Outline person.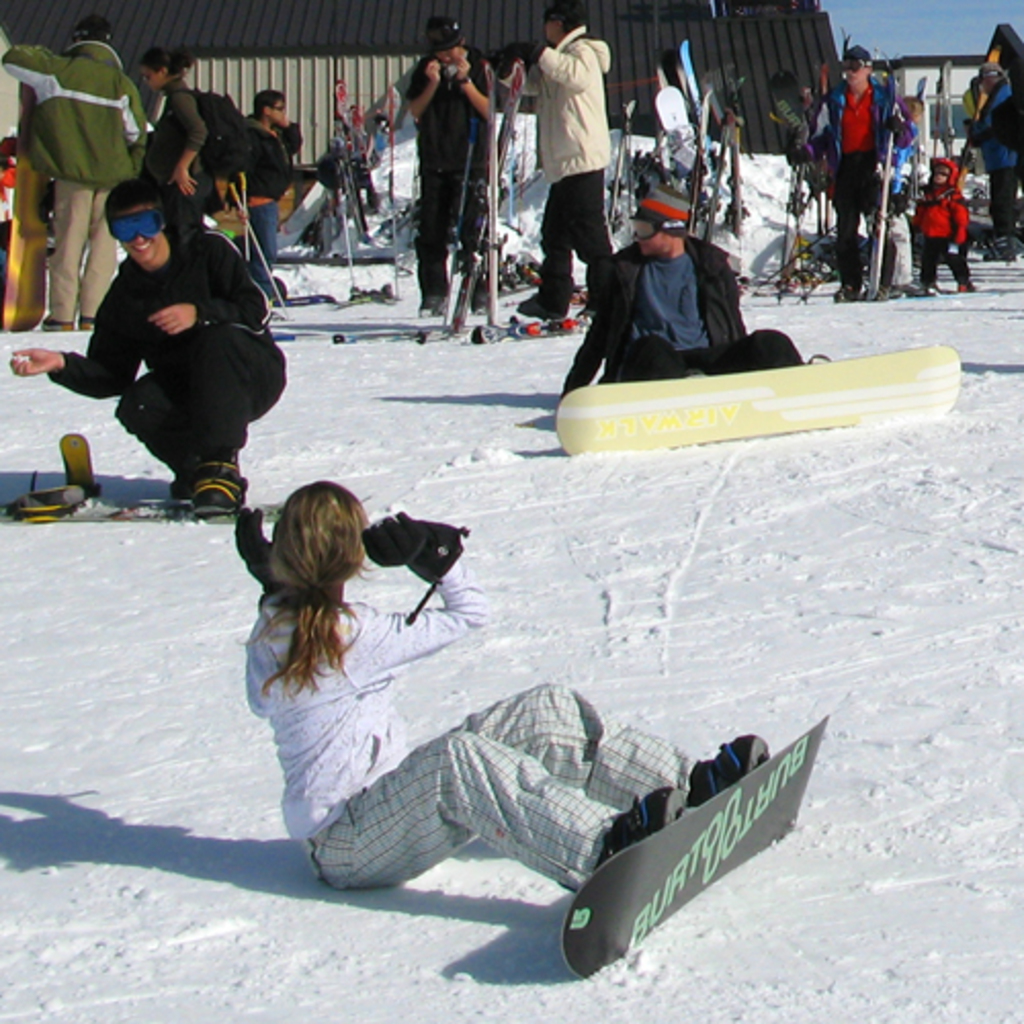
Outline: (145, 49, 215, 256).
